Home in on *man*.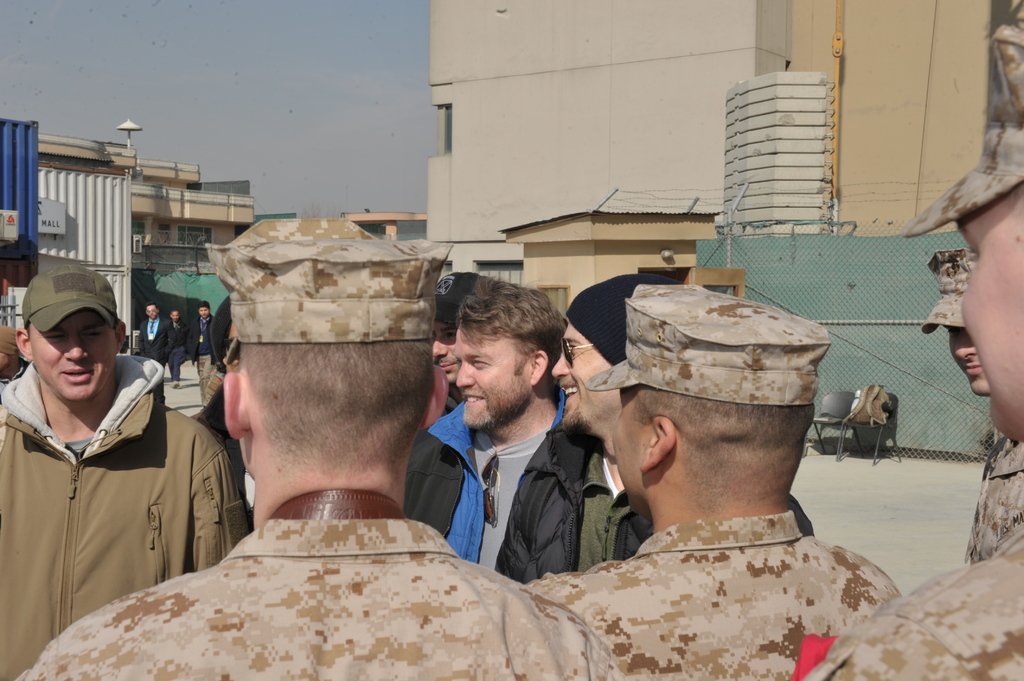
Homed in at select_region(775, 118, 1023, 680).
